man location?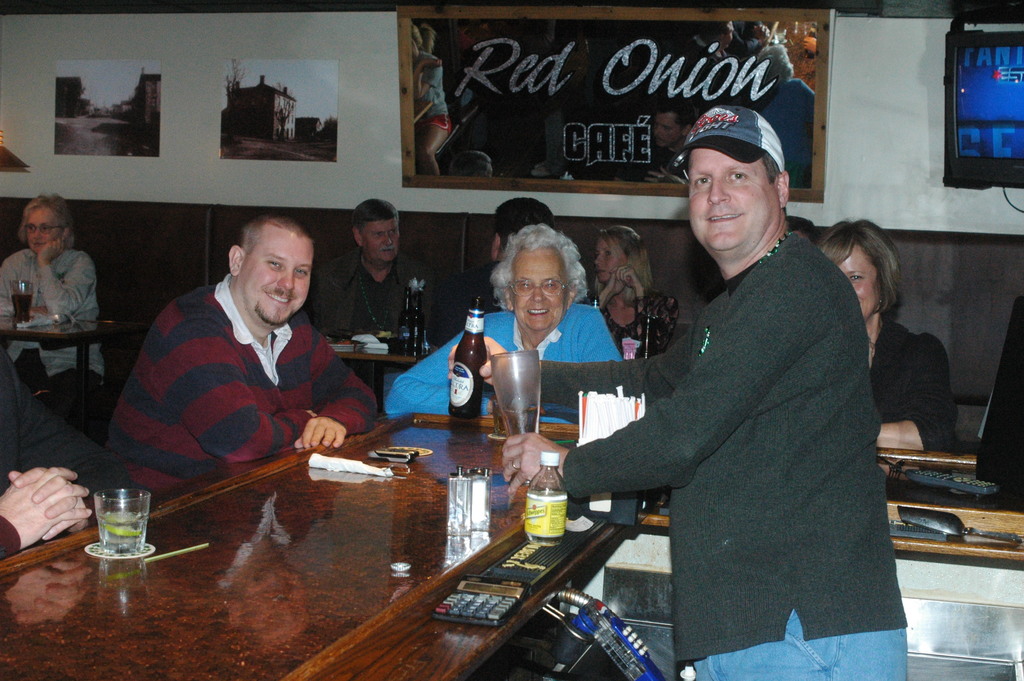
l=304, t=198, r=445, b=338
